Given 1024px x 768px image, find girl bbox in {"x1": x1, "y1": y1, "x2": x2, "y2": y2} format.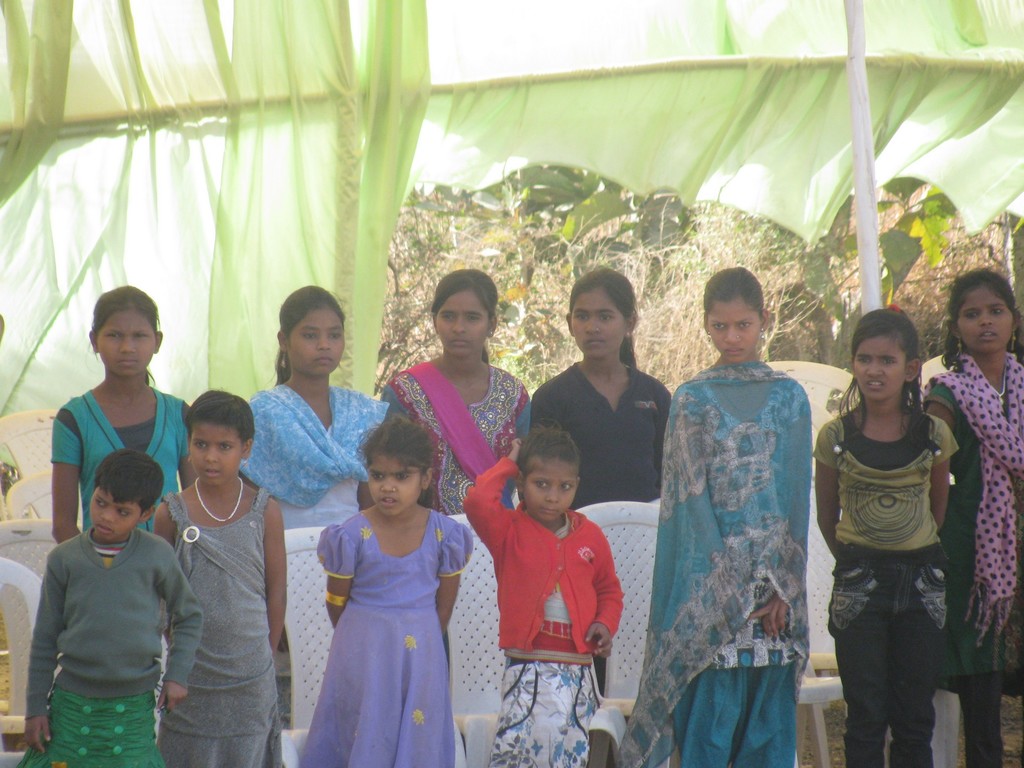
{"x1": 237, "y1": 282, "x2": 387, "y2": 529}.
